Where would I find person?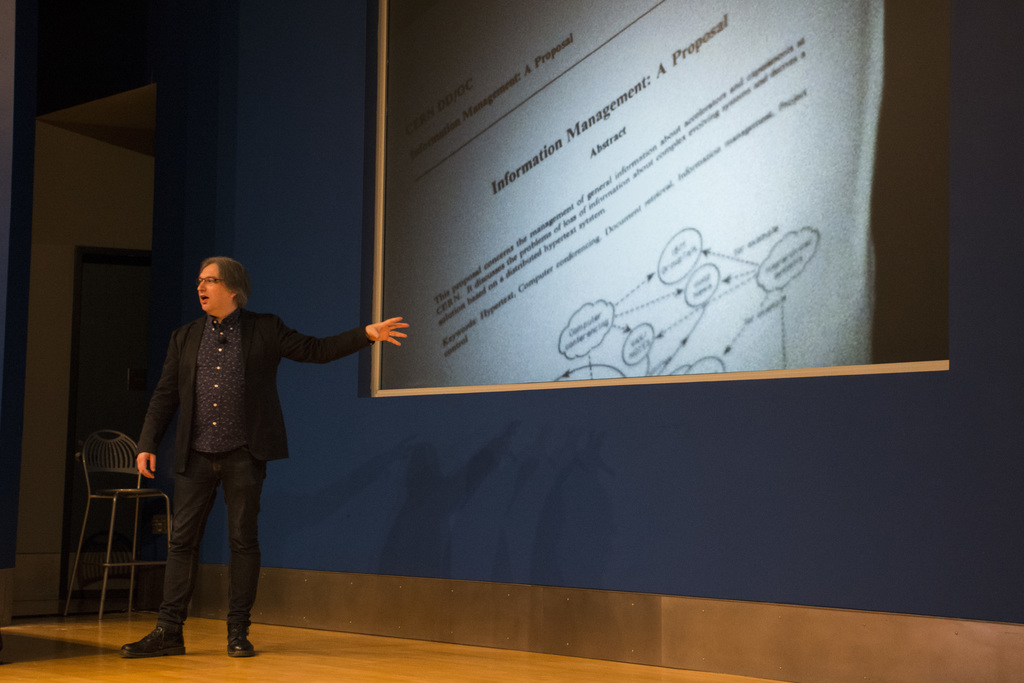
At Rect(118, 273, 345, 664).
